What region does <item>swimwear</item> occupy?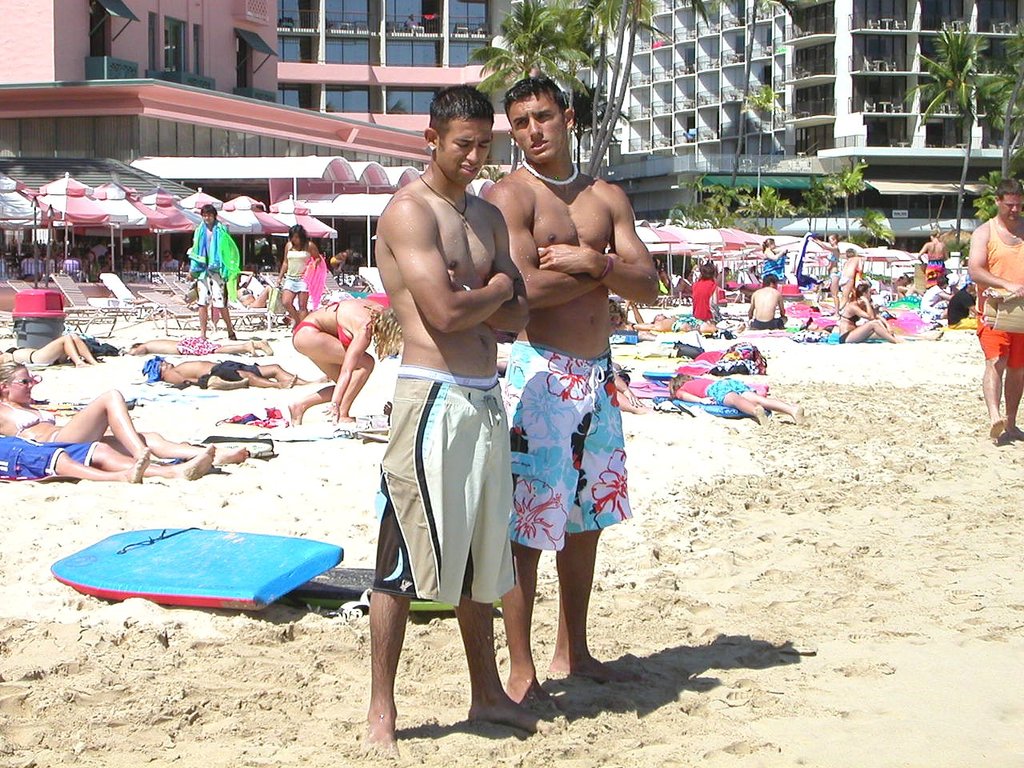
x1=0, y1=434, x2=98, y2=480.
